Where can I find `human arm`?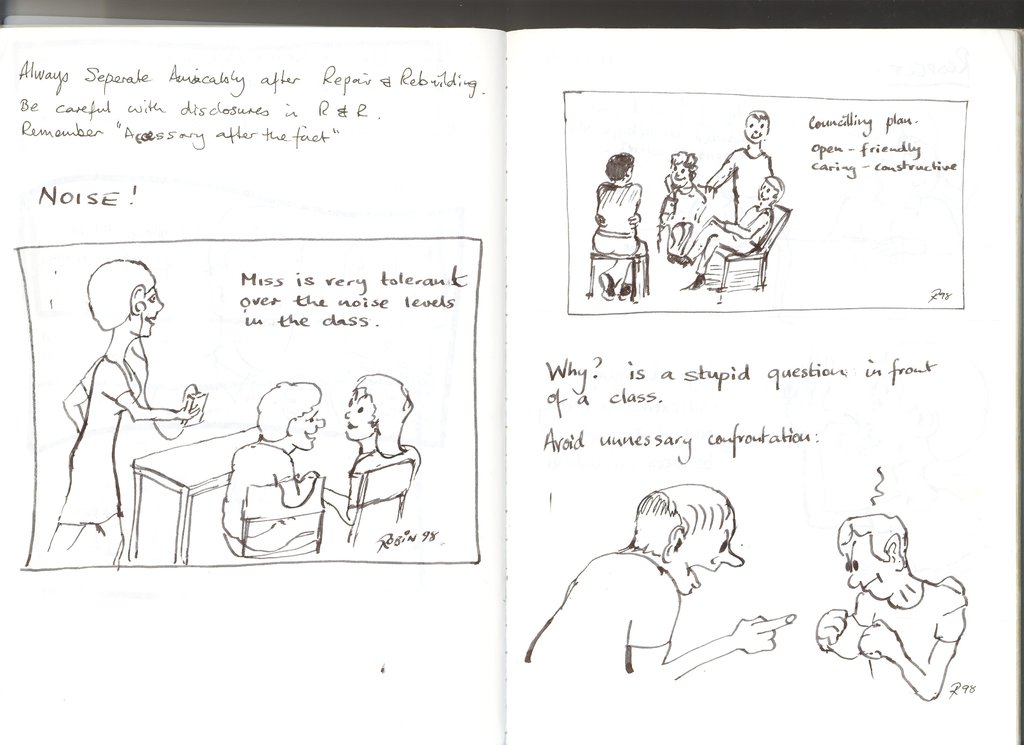
You can find it at <region>268, 459, 316, 506</region>.
